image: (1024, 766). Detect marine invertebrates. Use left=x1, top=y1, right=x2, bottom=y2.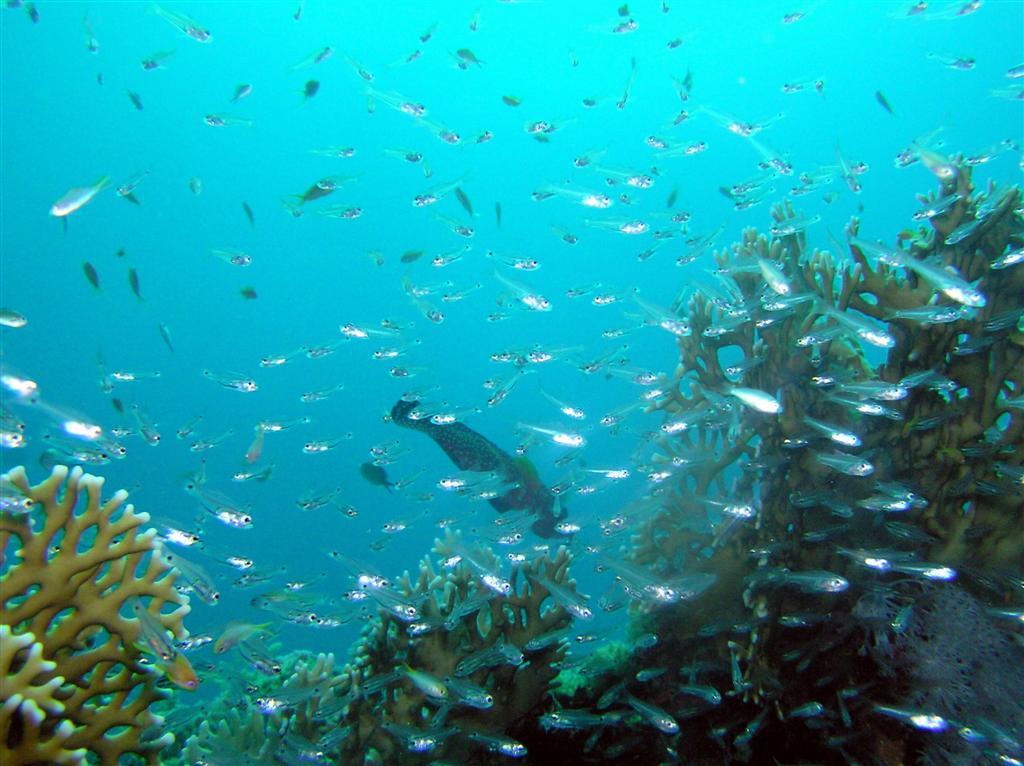
left=476, top=574, right=513, bottom=600.
